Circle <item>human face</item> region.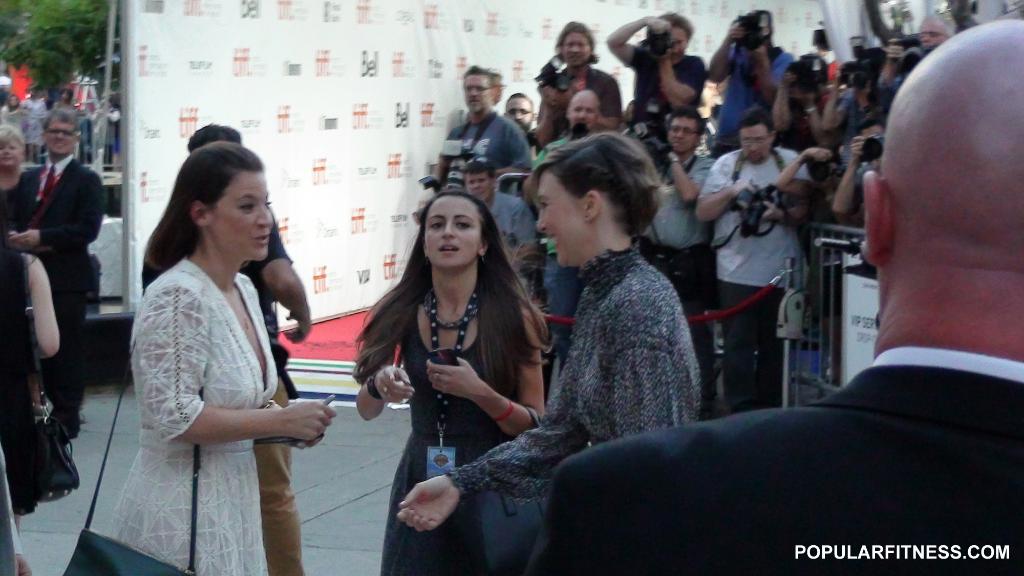
Region: bbox=[41, 118, 76, 155].
